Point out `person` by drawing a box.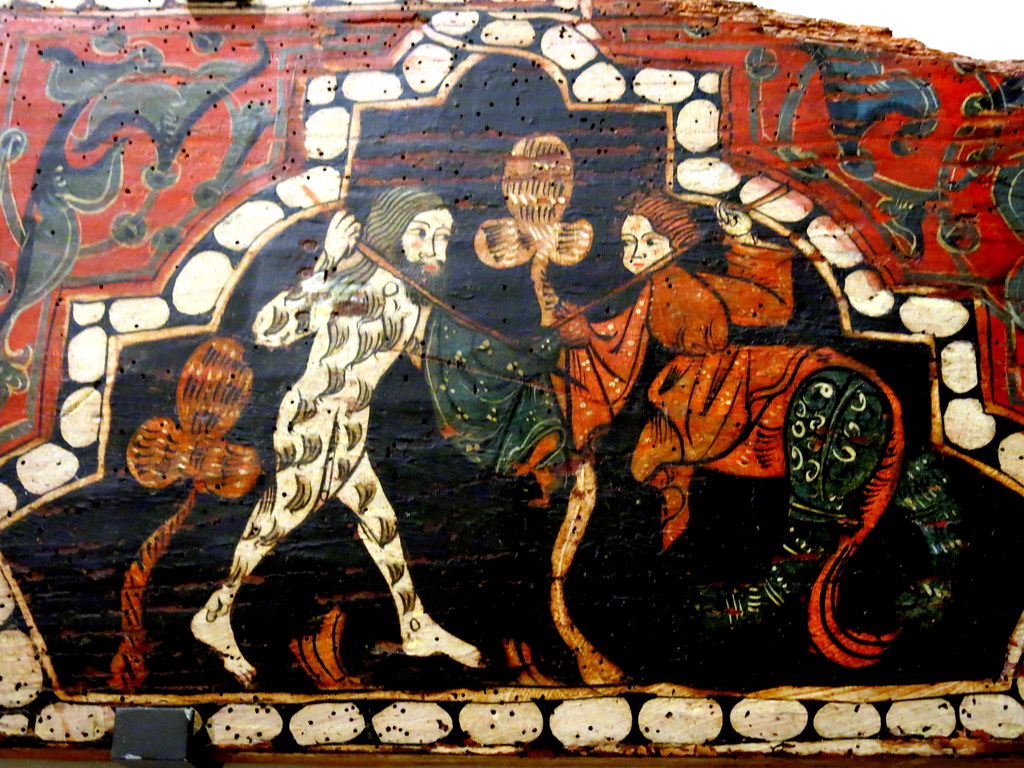
<bbox>545, 179, 794, 555</bbox>.
